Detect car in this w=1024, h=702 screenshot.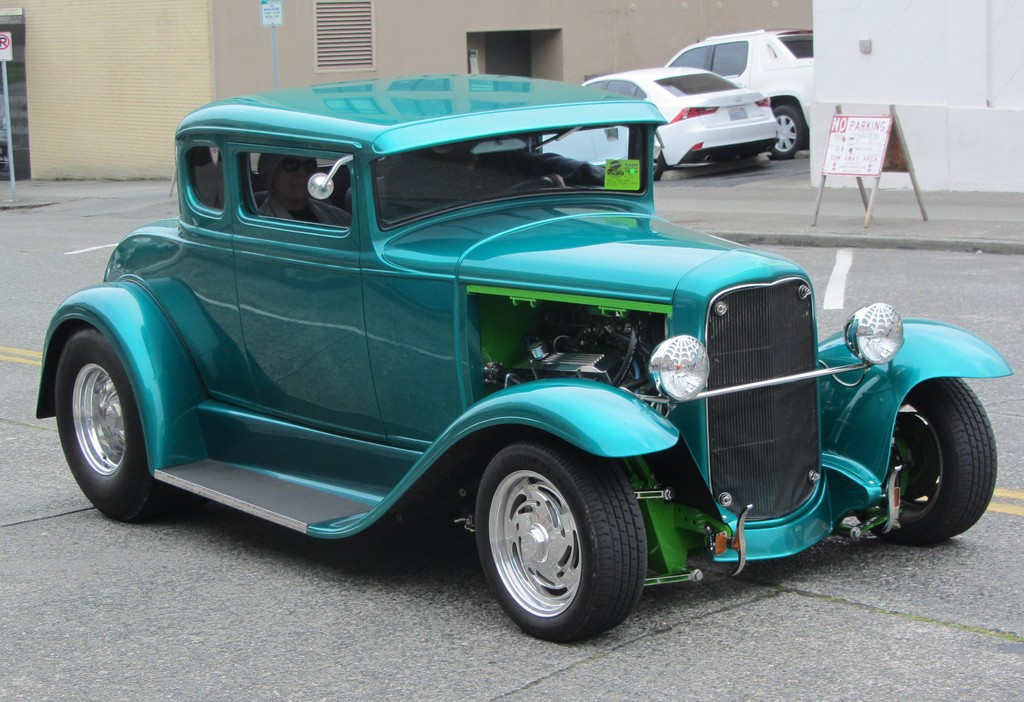
Detection: (left=666, top=29, right=817, bottom=164).
